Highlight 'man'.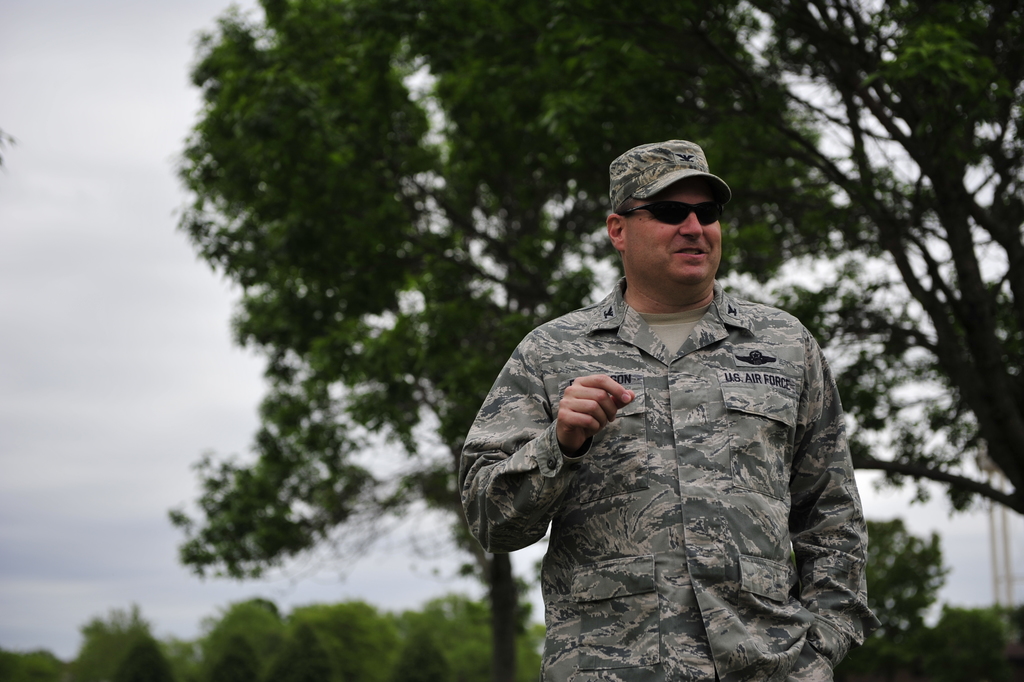
Highlighted region: <box>475,113,879,681</box>.
